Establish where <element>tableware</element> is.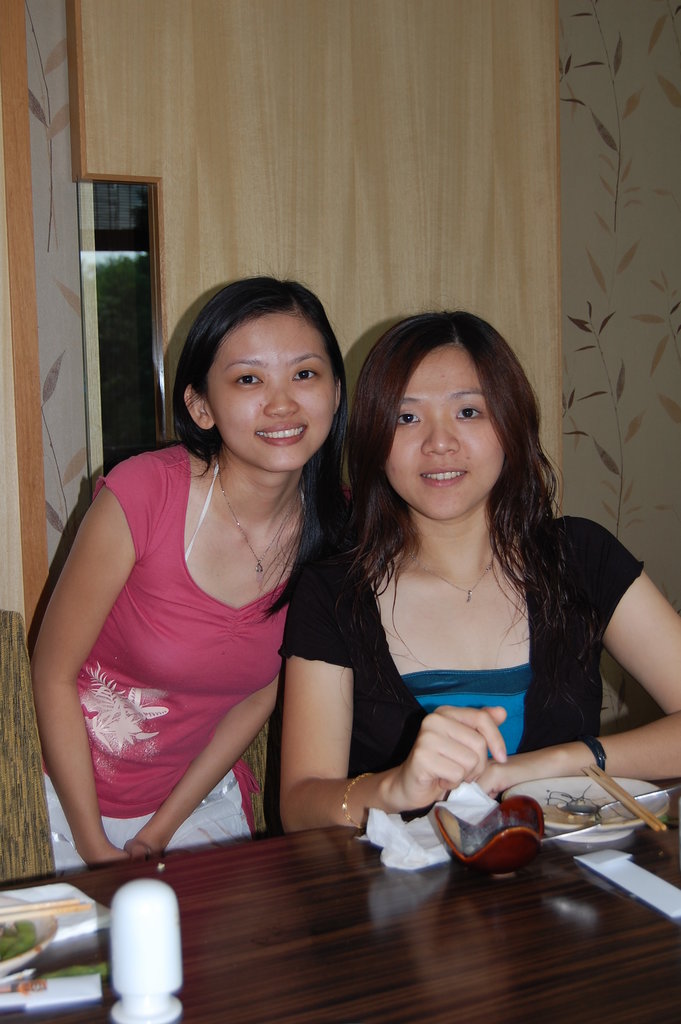
Established at crop(107, 877, 186, 1023).
